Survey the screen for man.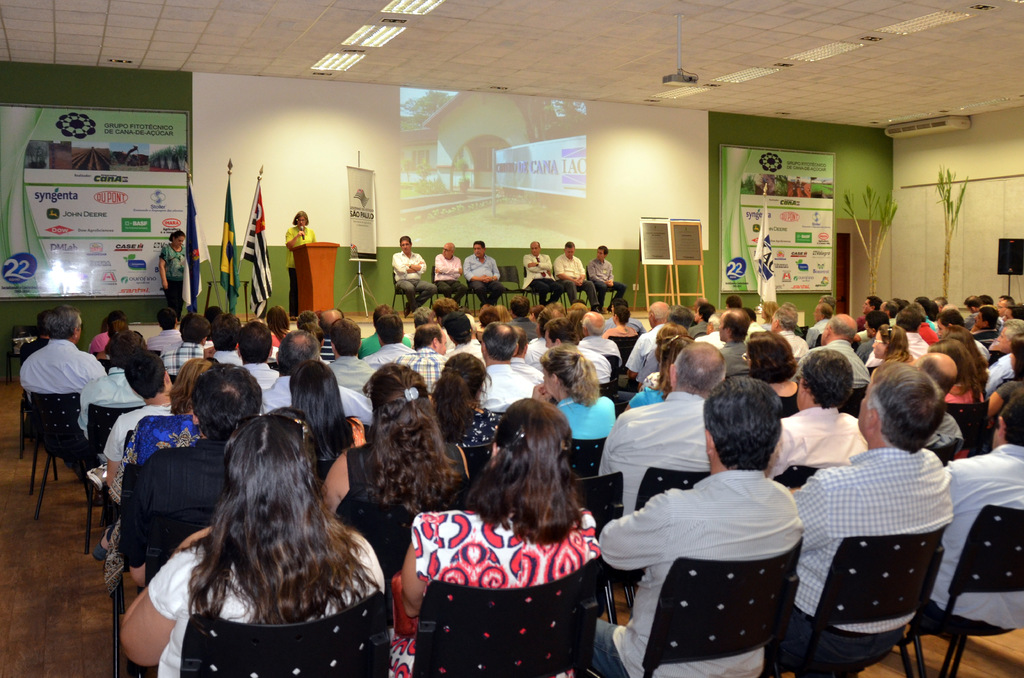
Survey found: x1=936, y1=303, x2=987, y2=367.
